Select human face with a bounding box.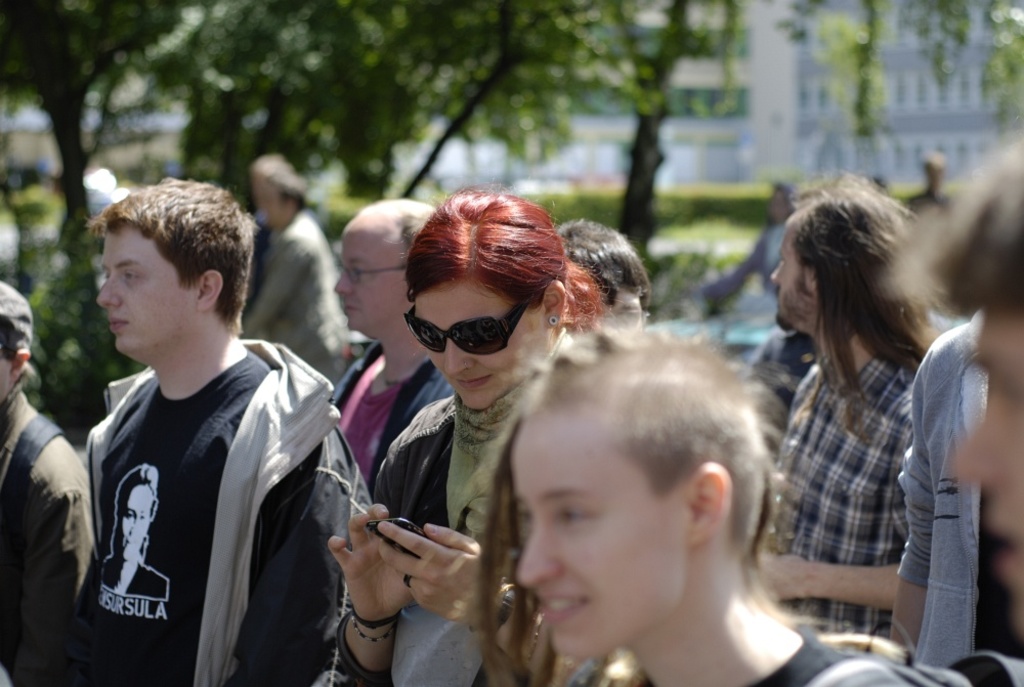
(516,416,692,657).
